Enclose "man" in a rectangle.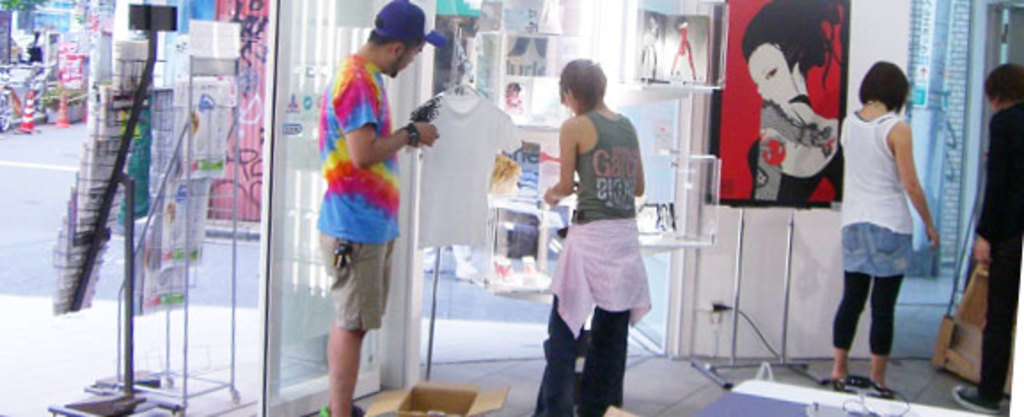
296:16:437:399.
